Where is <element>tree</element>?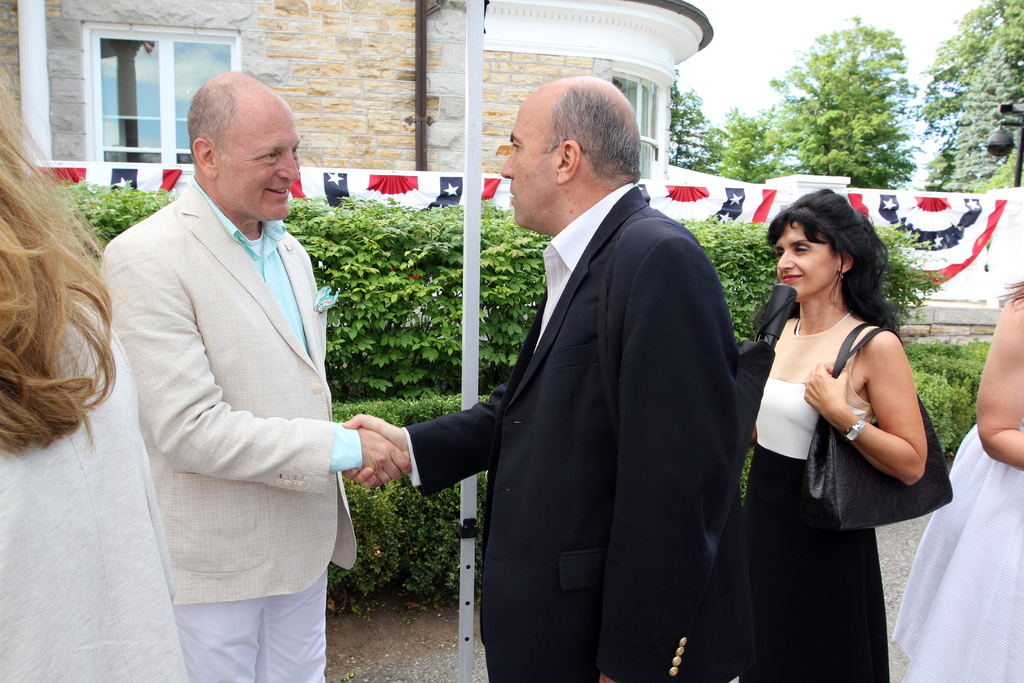
(760,28,940,176).
